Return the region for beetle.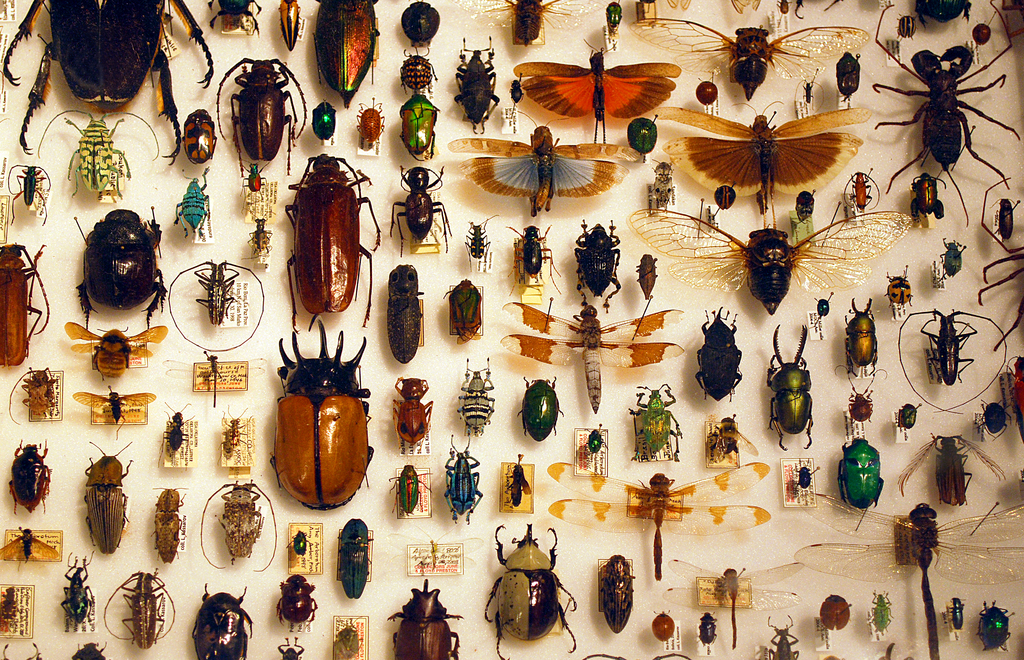
445/40/504/131.
